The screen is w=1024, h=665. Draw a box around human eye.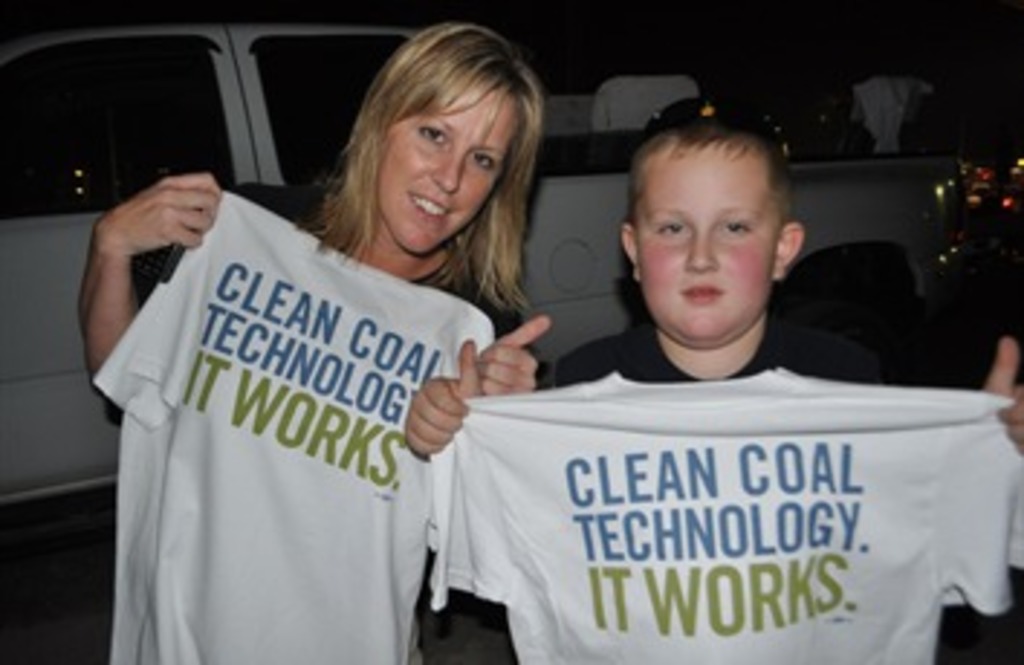
648,220,686,240.
